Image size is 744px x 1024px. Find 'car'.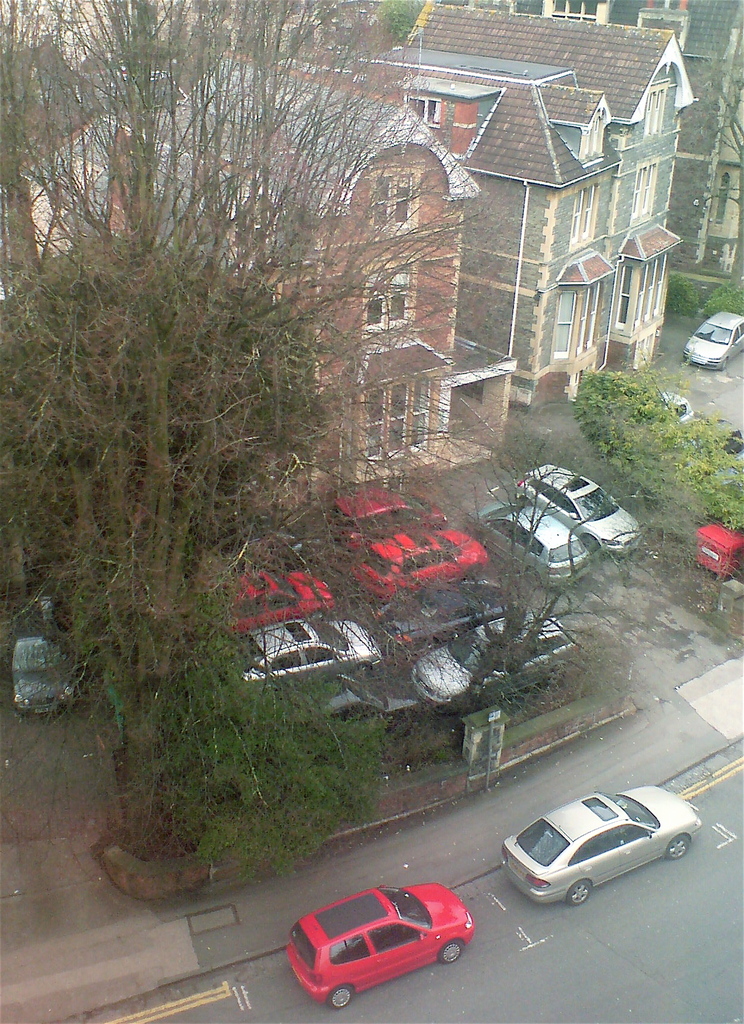
<box>188,564,337,645</box>.
